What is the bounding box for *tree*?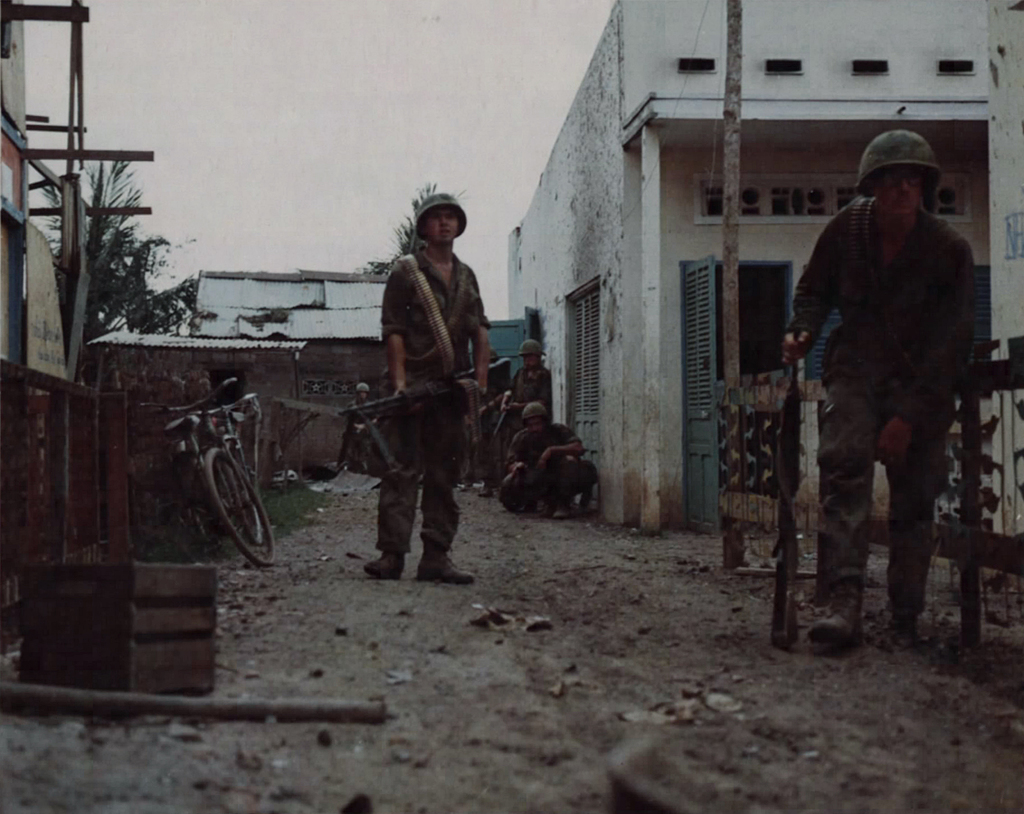
box(352, 184, 470, 277).
